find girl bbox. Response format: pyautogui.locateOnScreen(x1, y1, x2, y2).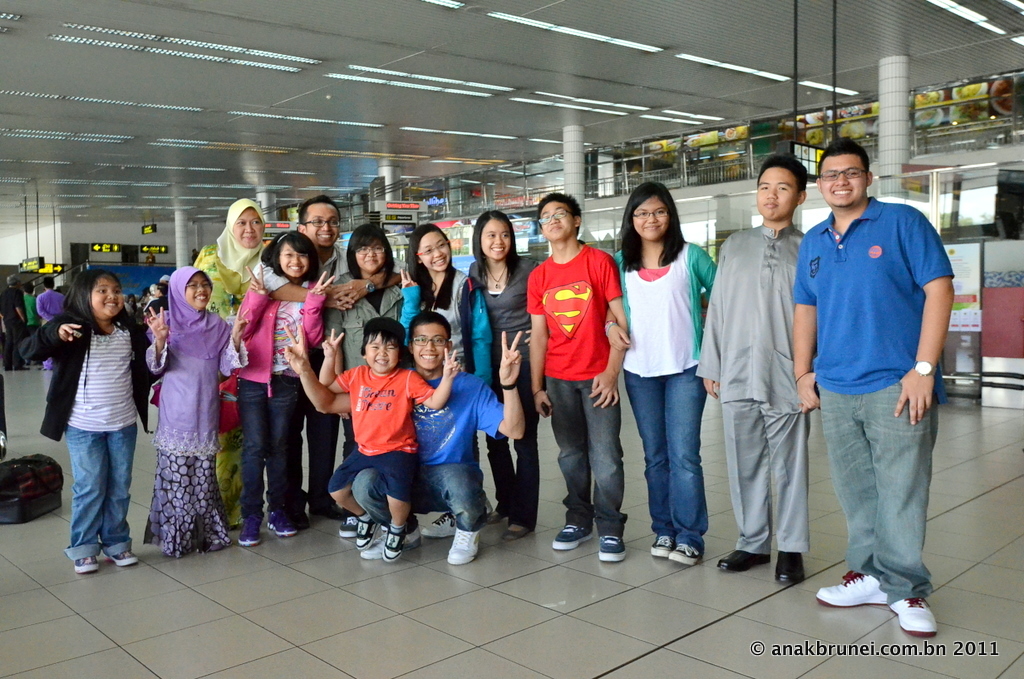
pyautogui.locateOnScreen(318, 225, 403, 539).
